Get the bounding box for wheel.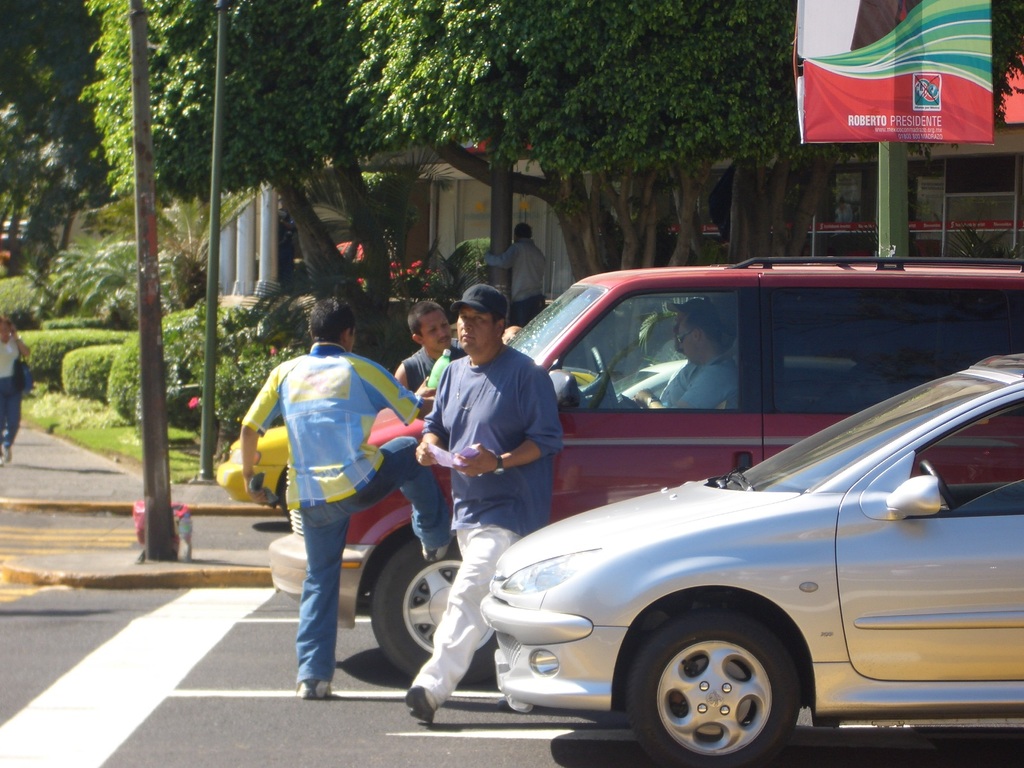
box(595, 346, 616, 412).
